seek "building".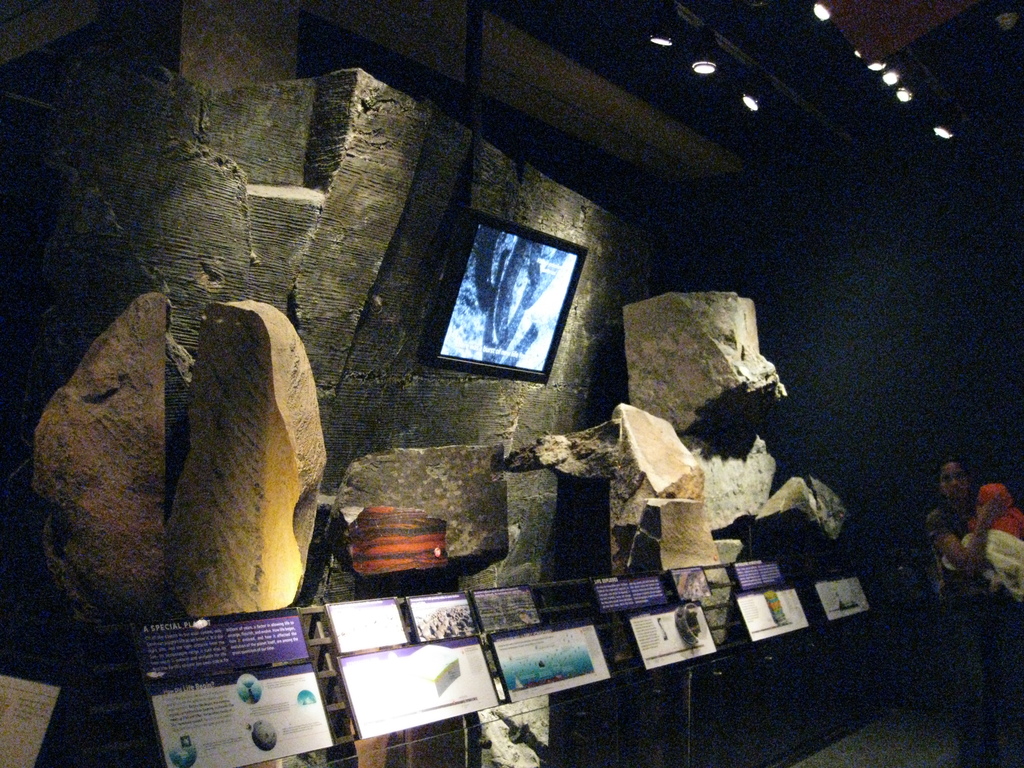
pyautogui.locateOnScreen(0, 0, 1023, 767).
